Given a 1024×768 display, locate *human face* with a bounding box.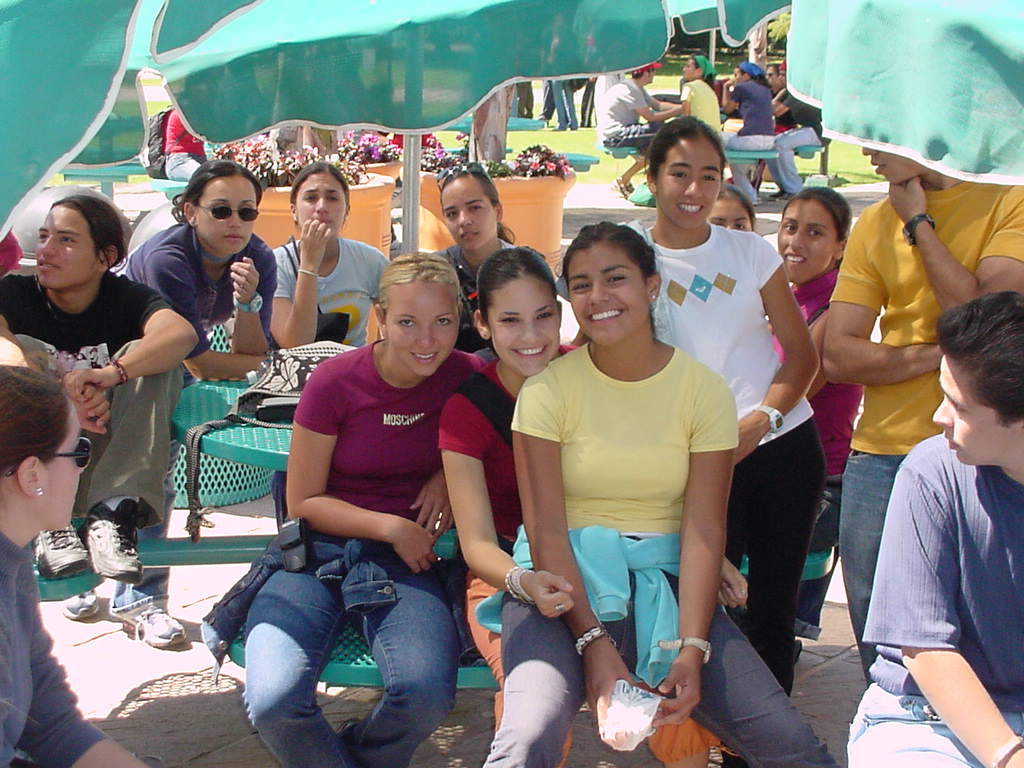
Located: locate(681, 51, 693, 82).
